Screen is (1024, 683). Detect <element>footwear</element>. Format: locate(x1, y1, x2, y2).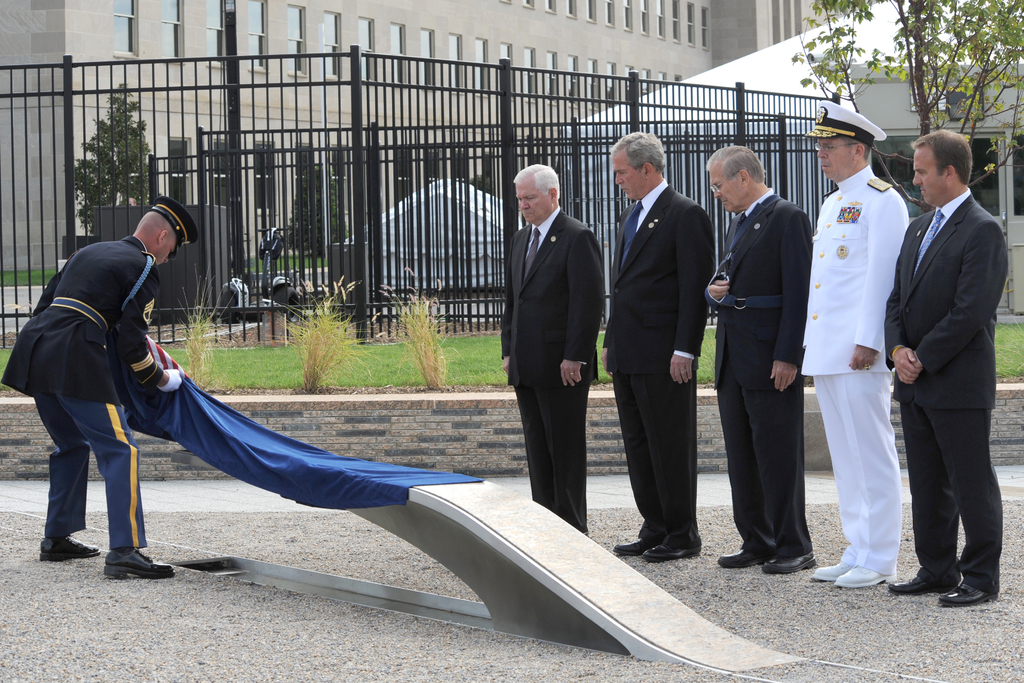
locate(103, 547, 175, 579).
